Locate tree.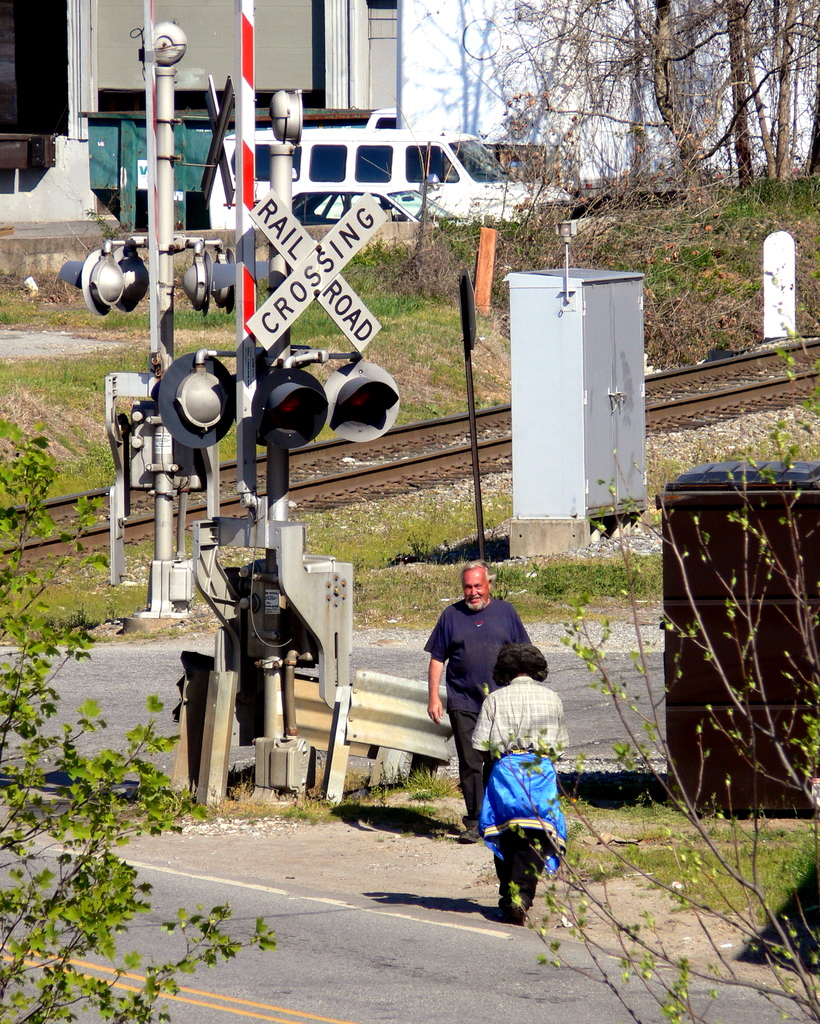
Bounding box: <bbox>502, 323, 819, 1023</bbox>.
